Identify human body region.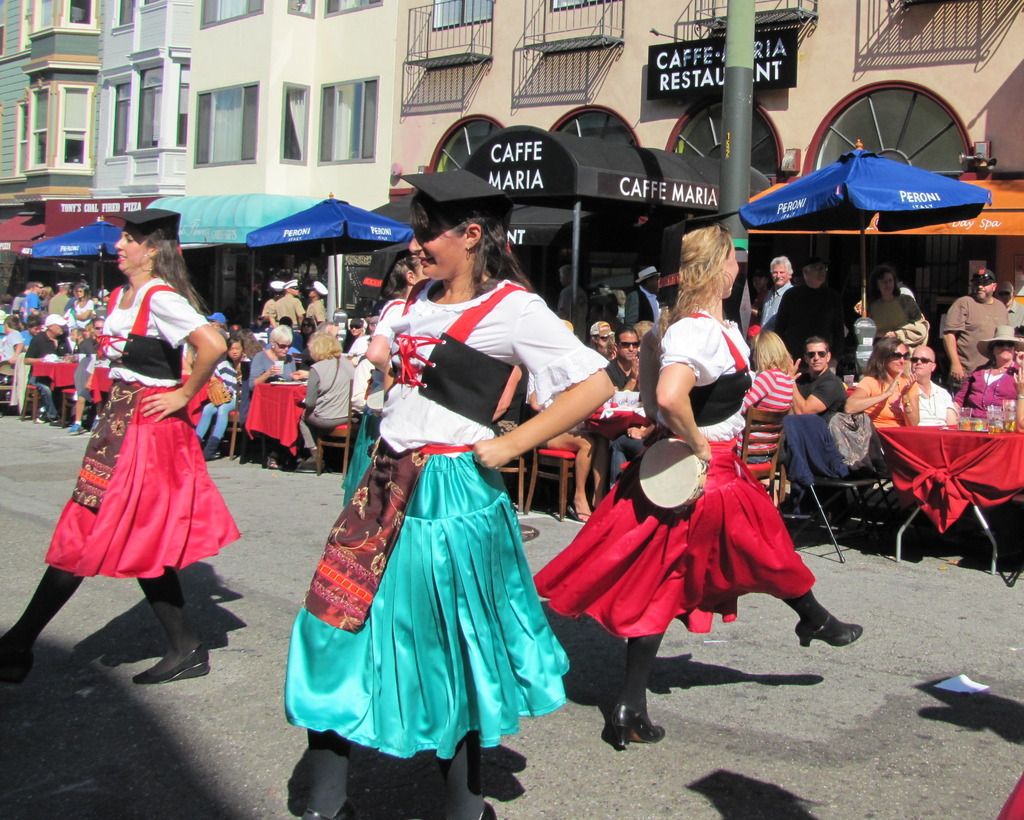
Region: crop(309, 283, 328, 325).
